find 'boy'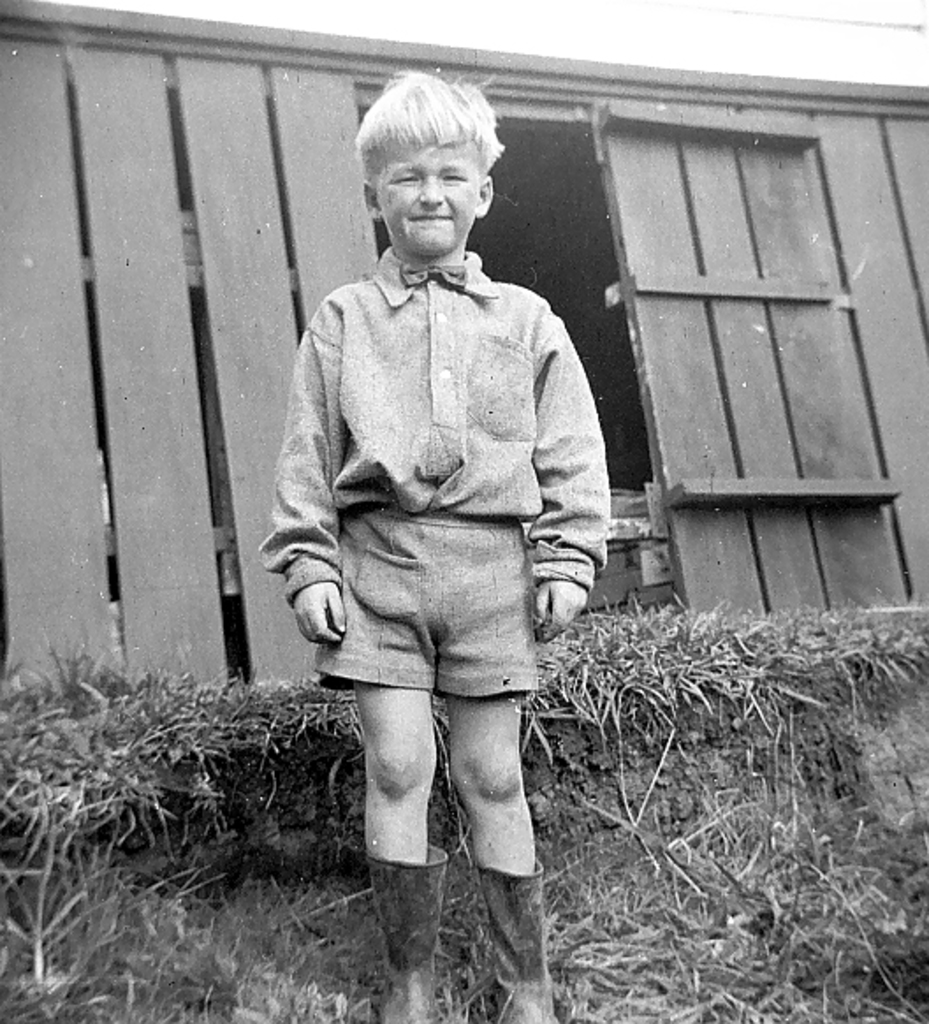
Rect(241, 74, 637, 950)
